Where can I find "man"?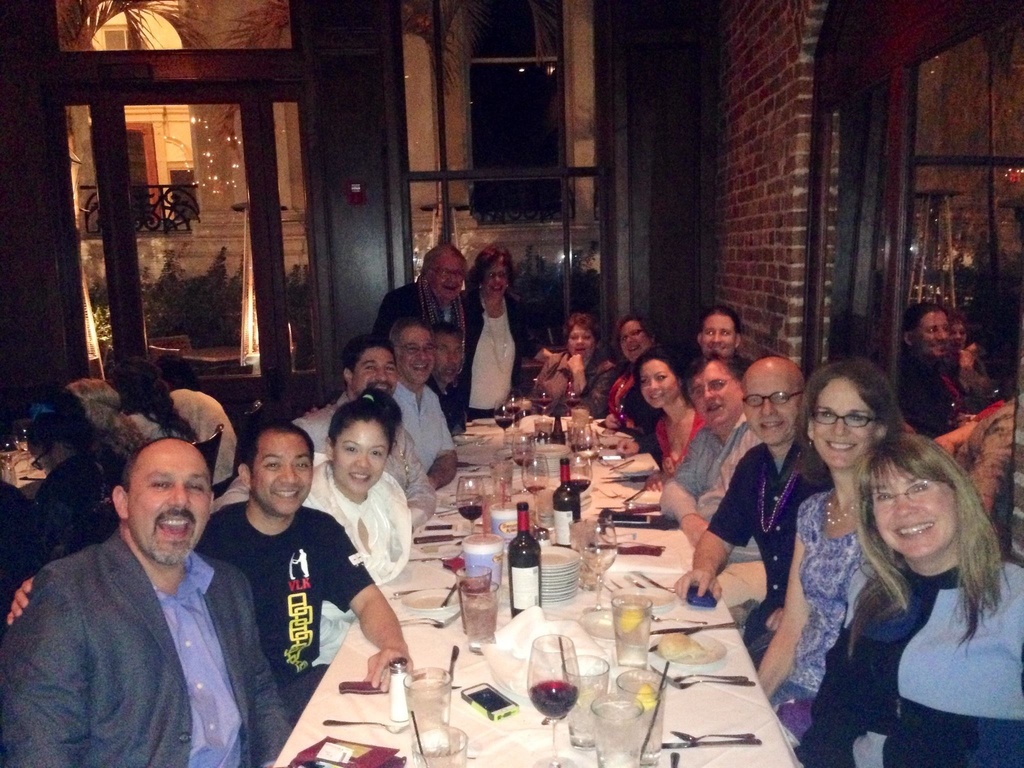
You can find it at [left=652, top=352, right=762, bottom=613].
